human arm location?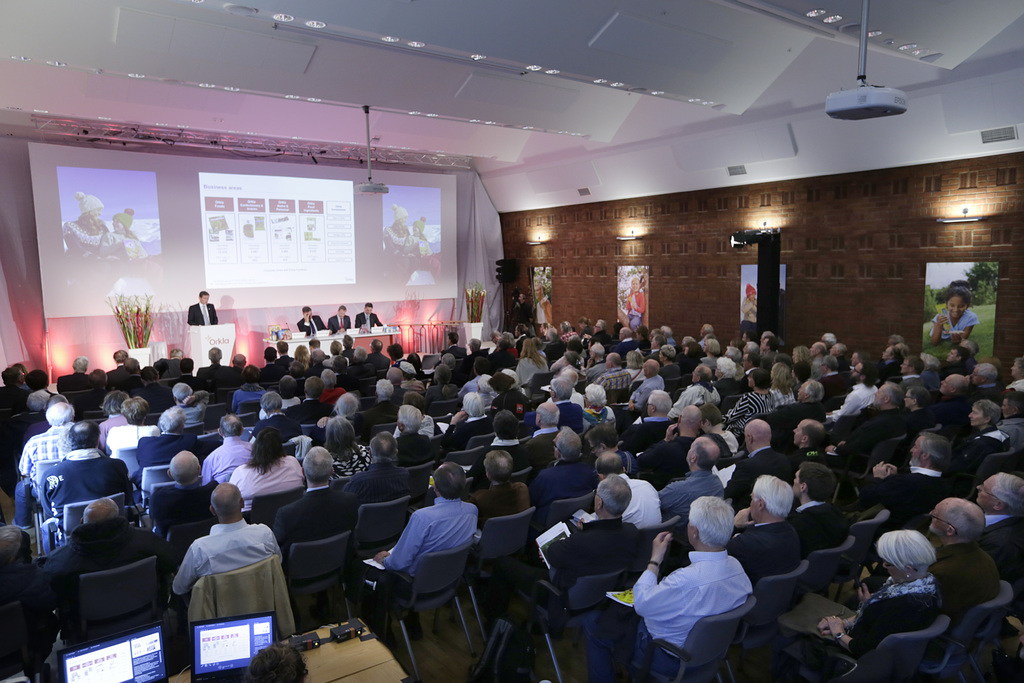
bbox(980, 531, 1014, 576)
